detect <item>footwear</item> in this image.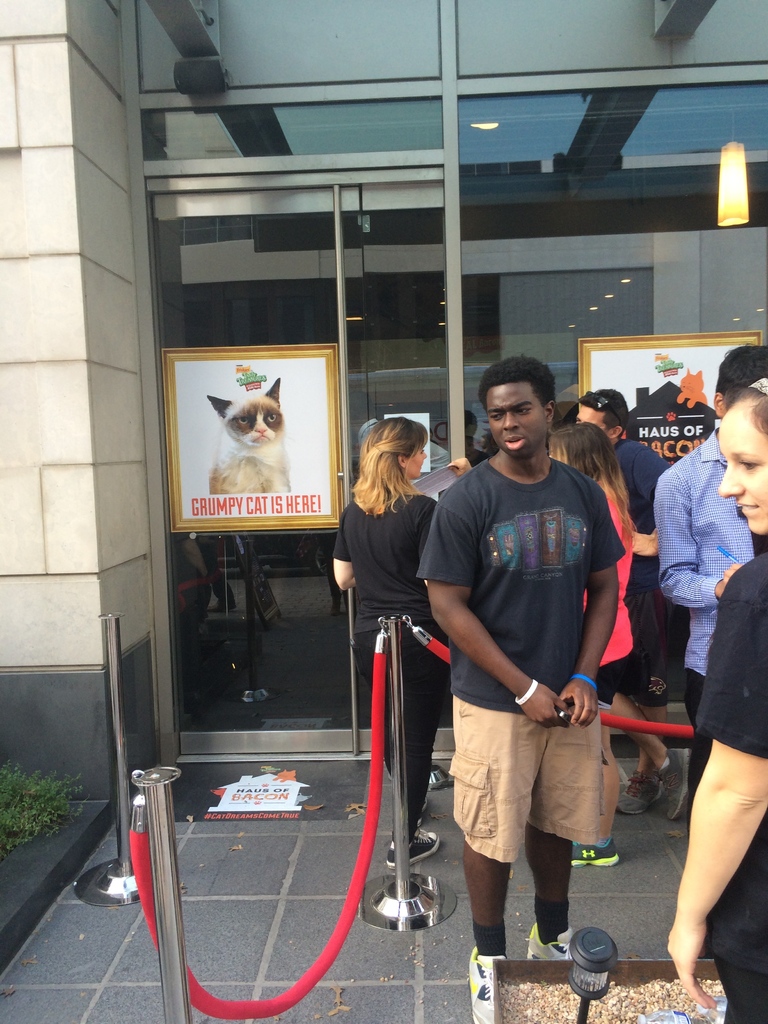
Detection: detection(468, 947, 506, 1023).
